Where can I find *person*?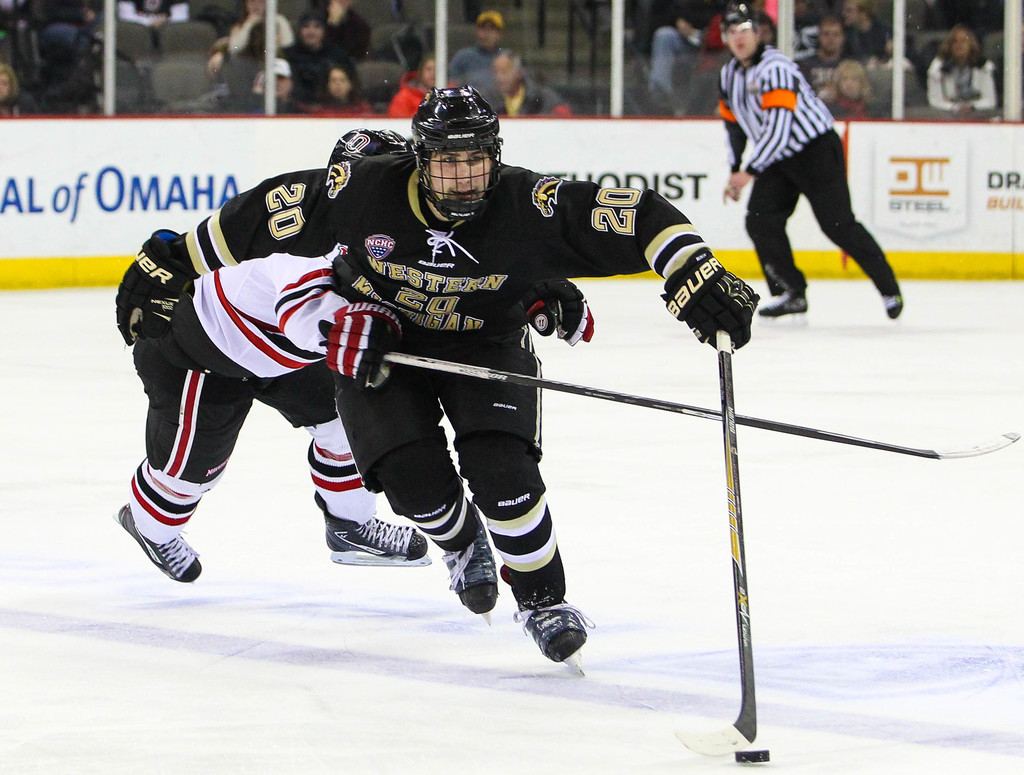
You can find it at (326, 86, 760, 662).
